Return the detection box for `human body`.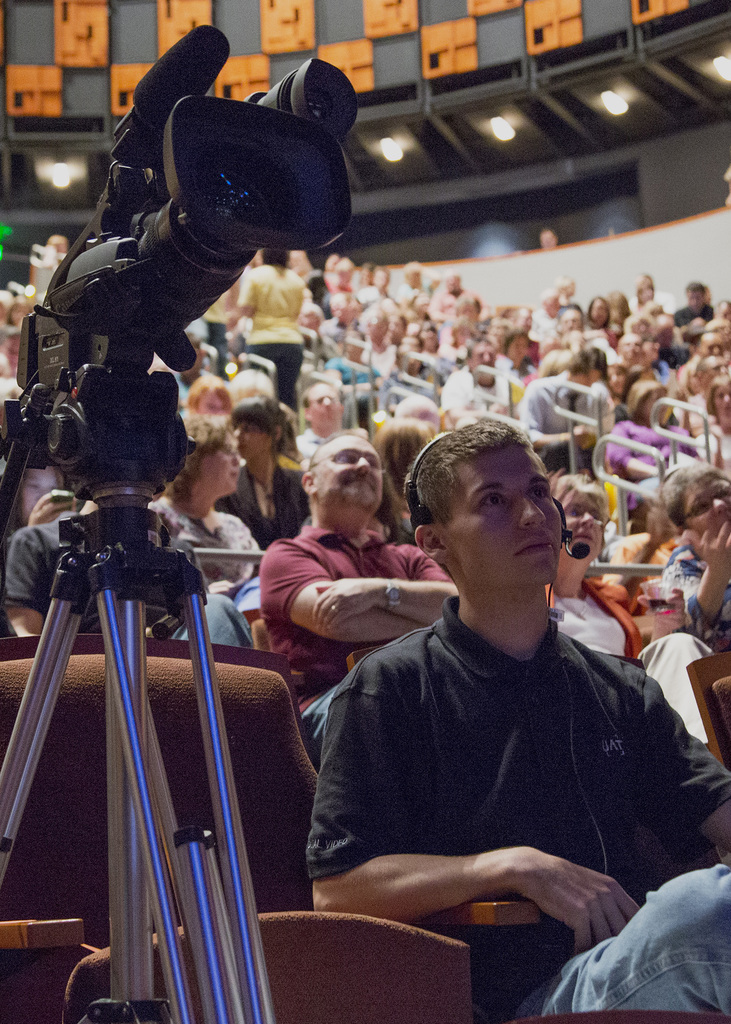
(x1=690, y1=371, x2=730, y2=465).
